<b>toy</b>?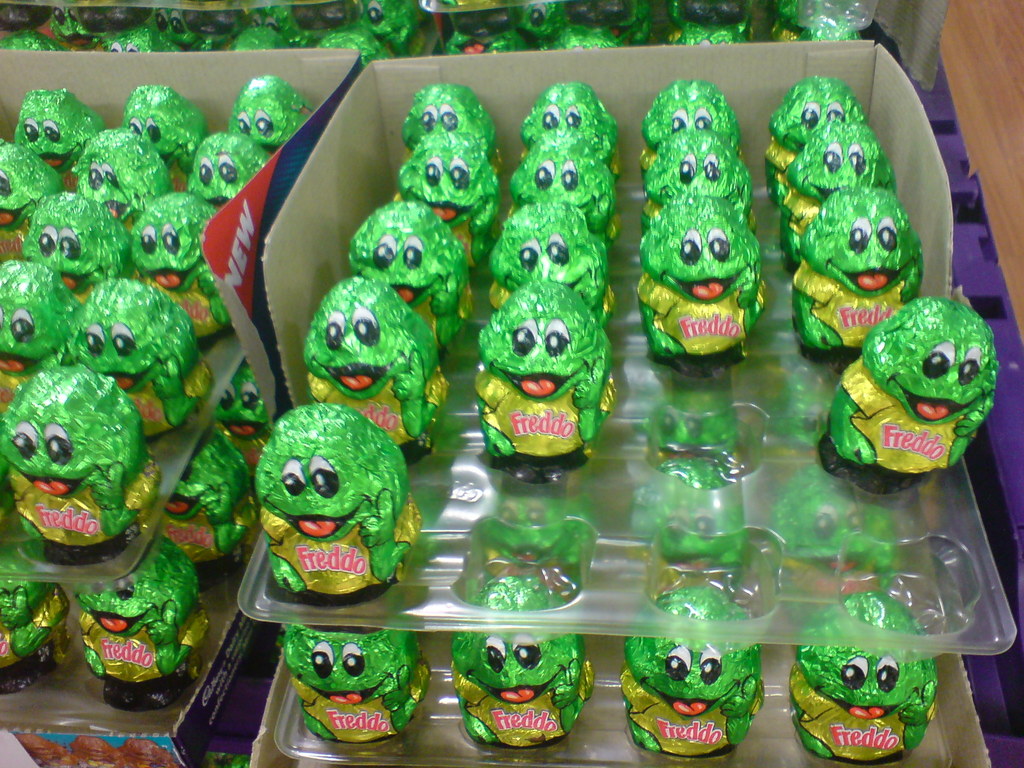
bbox=(218, 359, 277, 481)
